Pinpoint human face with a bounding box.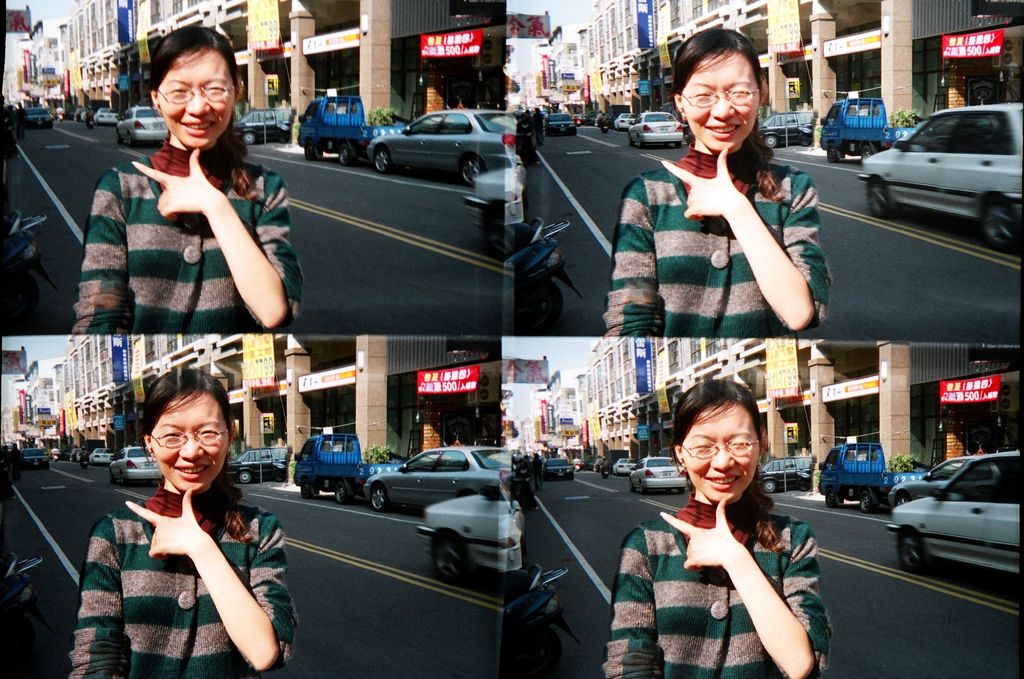
{"x1": 682, "y1": 398, "x2": 760, "y2": 501}.
